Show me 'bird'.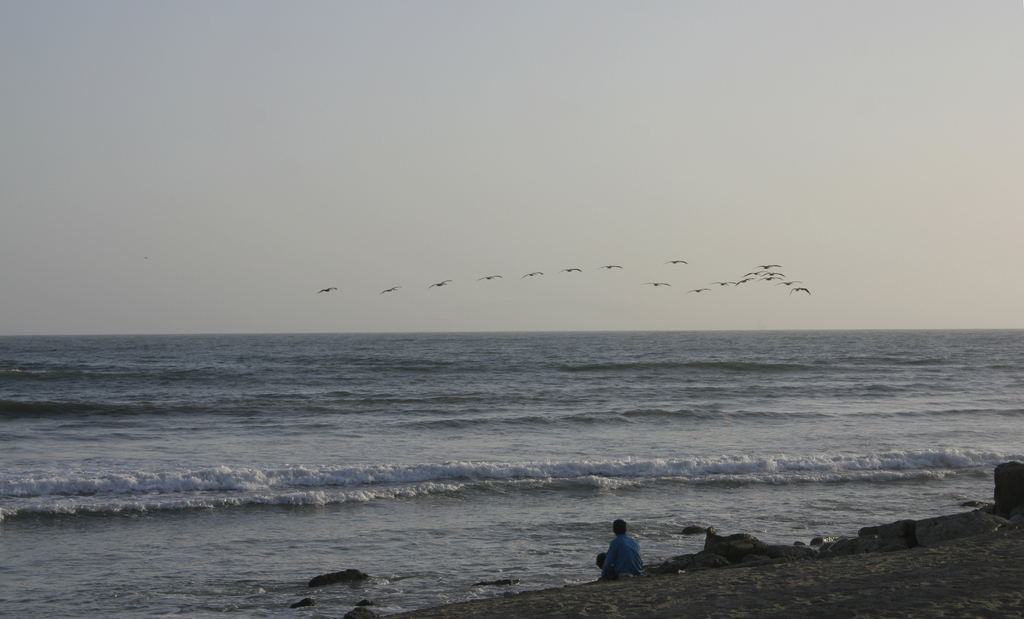
'bird' is here: detection(381, 287, 399, 292).
